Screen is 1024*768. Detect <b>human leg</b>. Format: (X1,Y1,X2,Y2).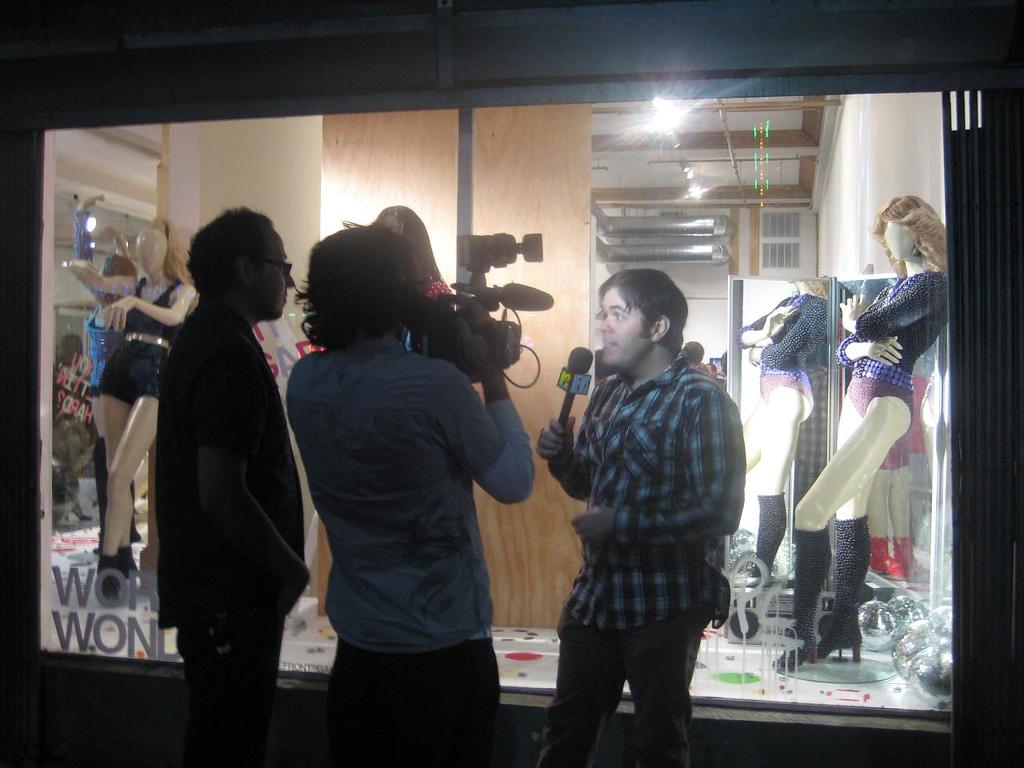
(744,406,764,470).
